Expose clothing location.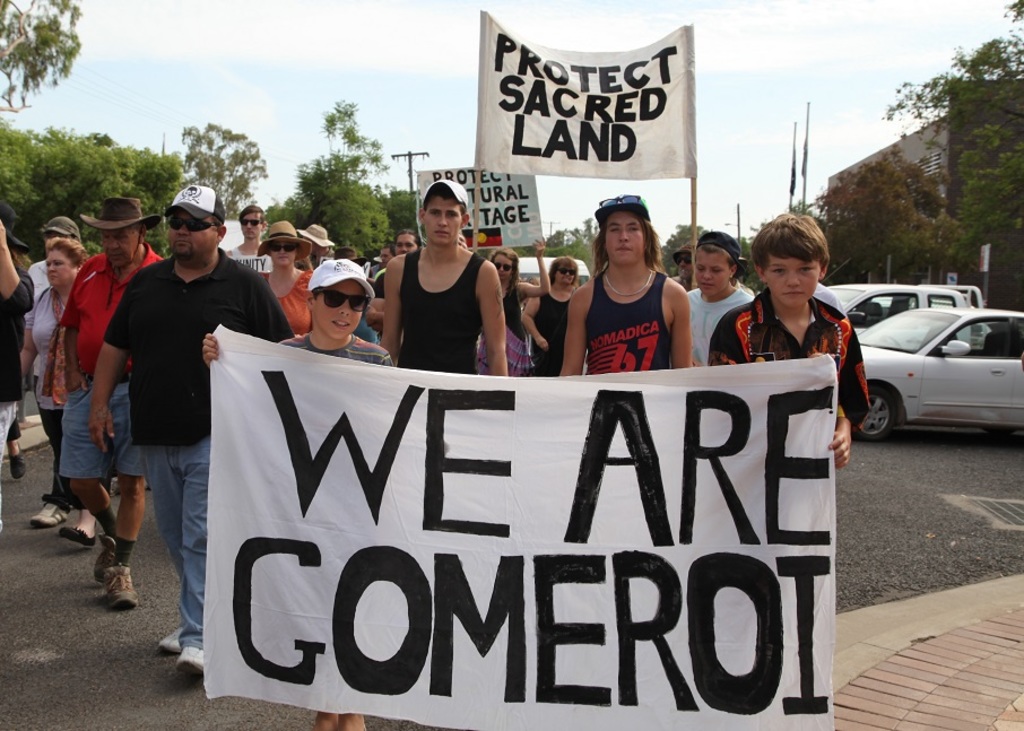
Exposed at box=[146, 436, 209, 647].
